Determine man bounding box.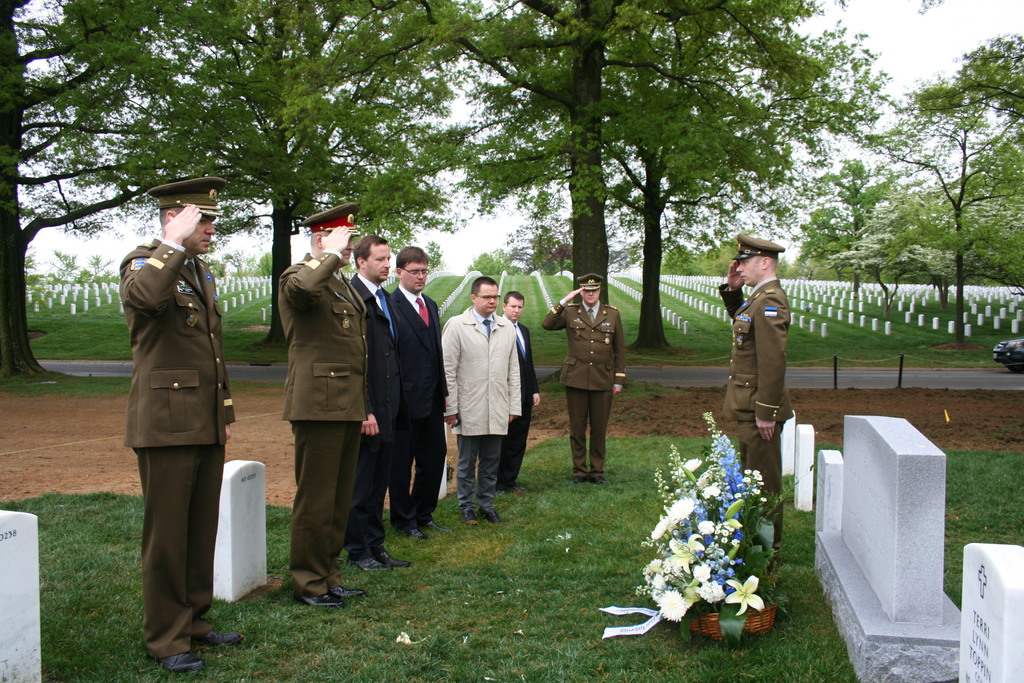
Determined: 275, 201, 367, 608.
